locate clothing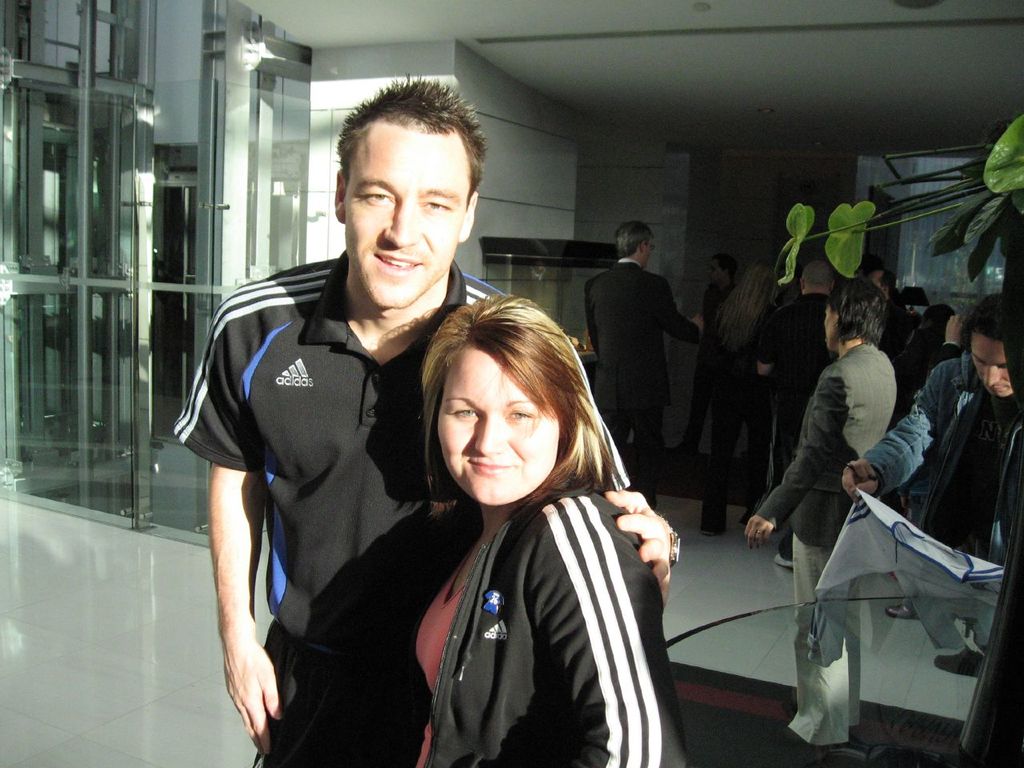
locate(756, 344, 898, 746)
